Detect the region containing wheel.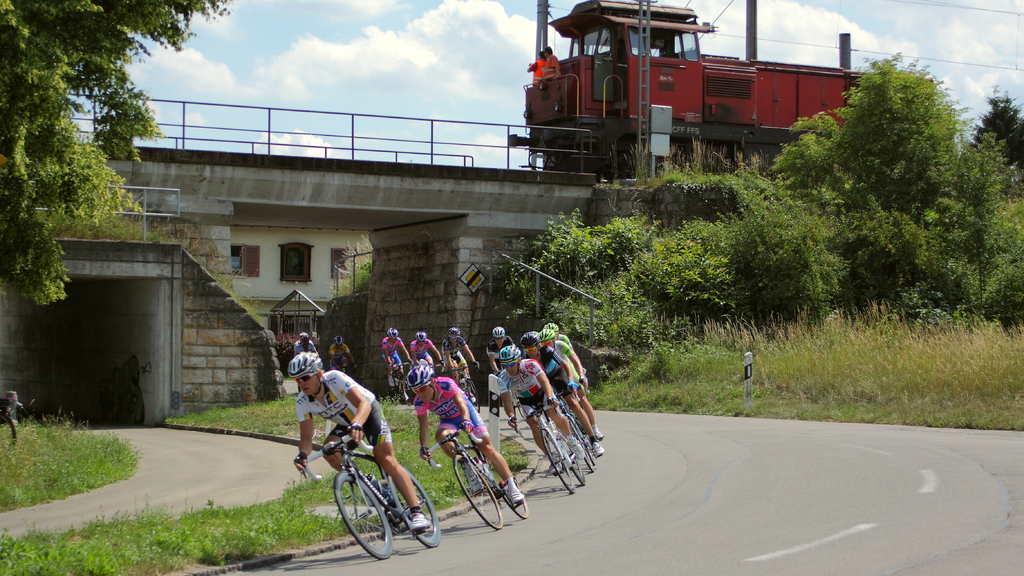
rect(394, 466, 444, 548).
